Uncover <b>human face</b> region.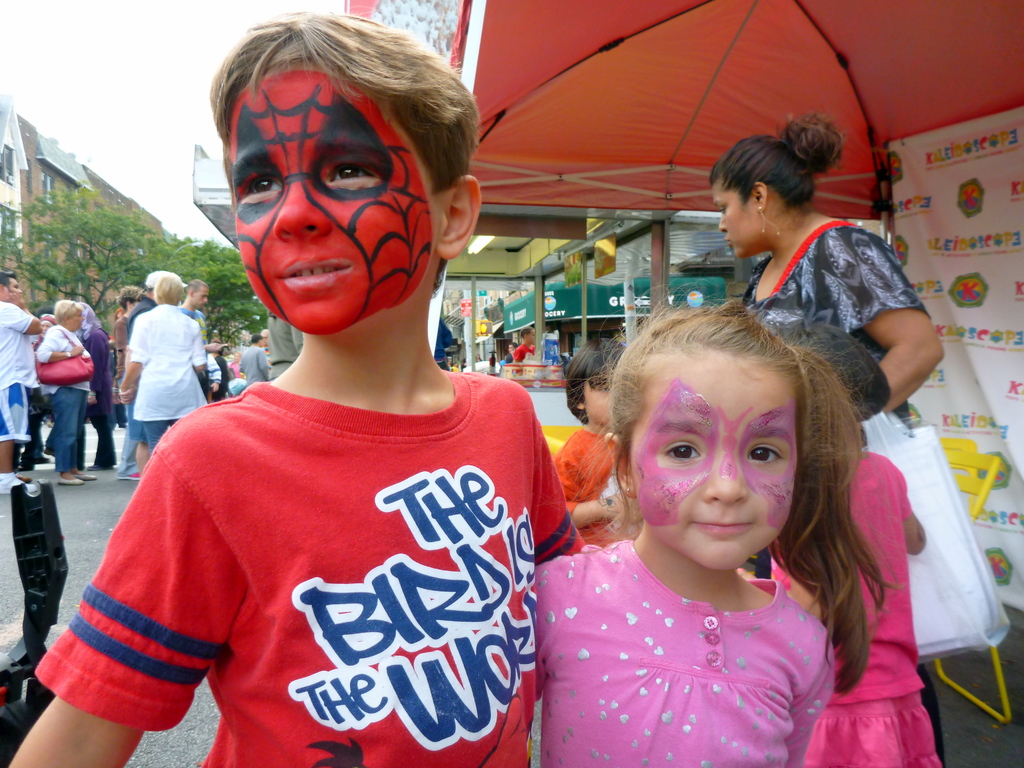
Uncovered: bbox=(193, 289, 208, 310).
